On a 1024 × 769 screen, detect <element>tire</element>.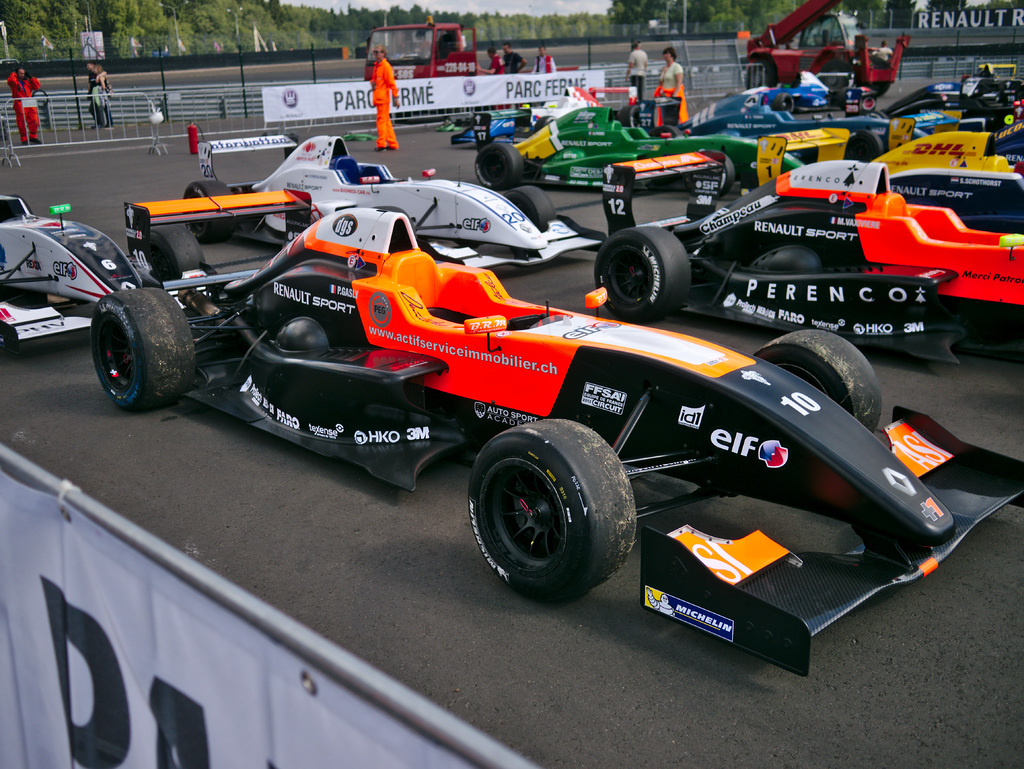
{"x1": 135, "y1": 222, "x2": 211, "y2": 281}.
